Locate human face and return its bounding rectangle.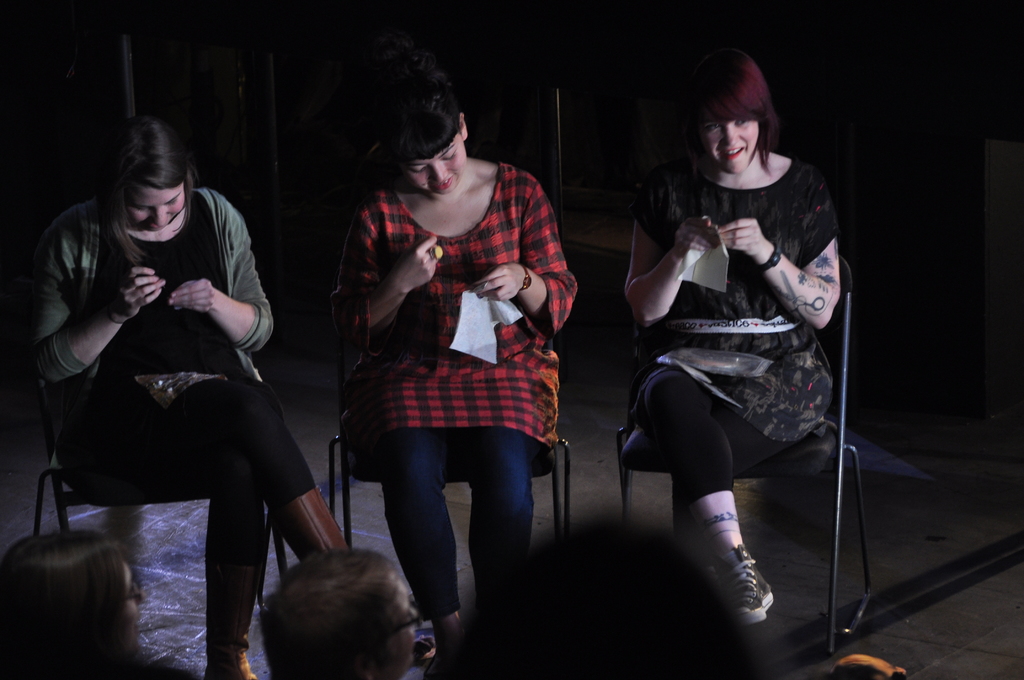
bbox=(407, 135, 463, 201).
